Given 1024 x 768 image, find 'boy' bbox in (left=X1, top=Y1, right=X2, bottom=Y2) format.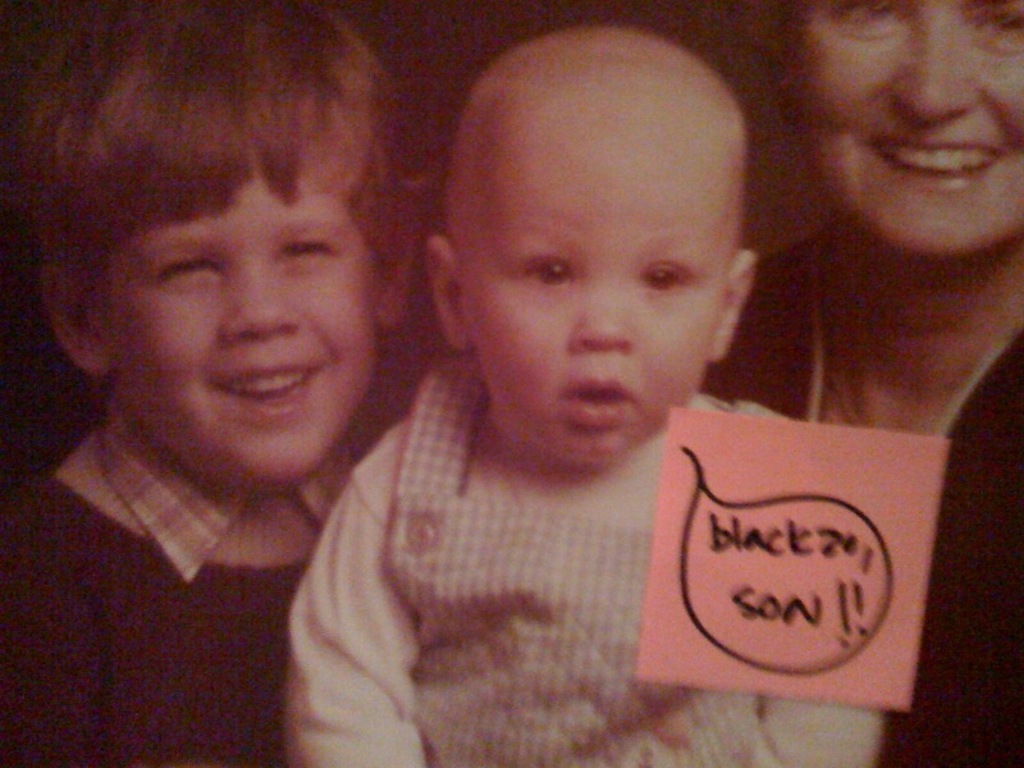
(left=0, top=0, right=433, bottom=767).
